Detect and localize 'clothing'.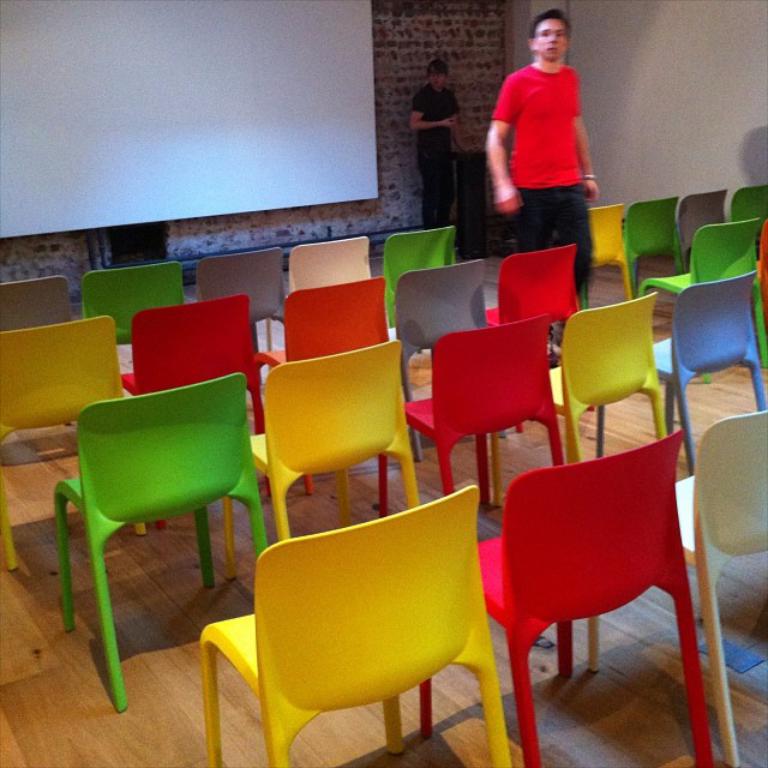
Localized at [left=488, top=60, right=589, bottom=322].
